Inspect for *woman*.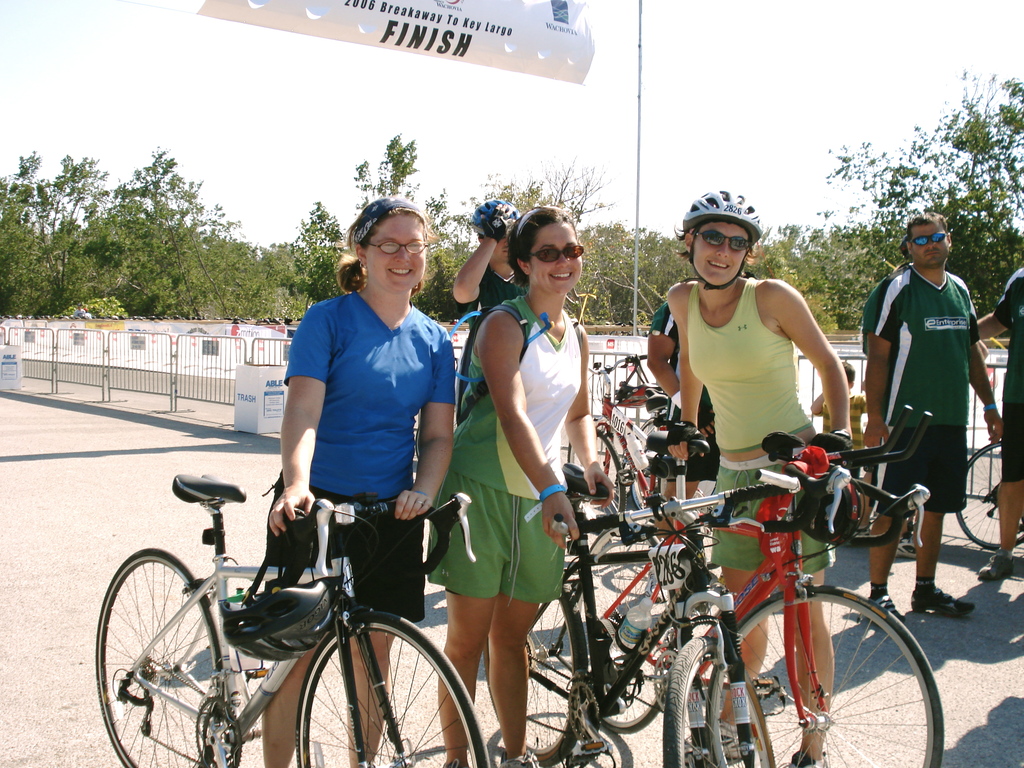
Inspection: <region>265, 193, 458, 767</region>.
